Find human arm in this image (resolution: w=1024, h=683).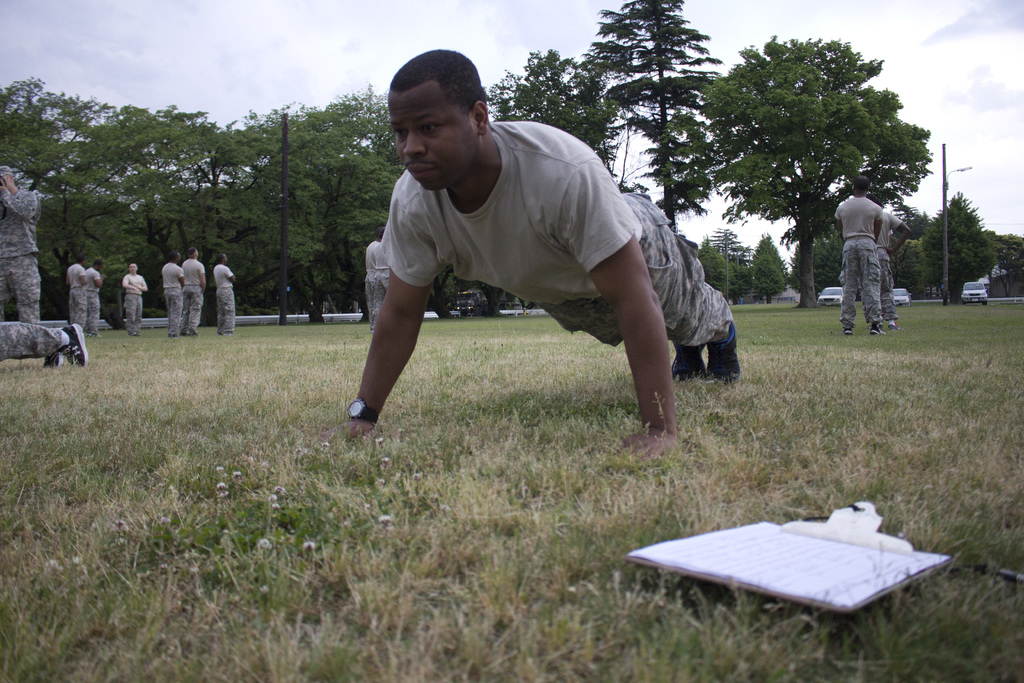
{"left": 885, "top": 211, "right": 909, "bottom": 258}.
